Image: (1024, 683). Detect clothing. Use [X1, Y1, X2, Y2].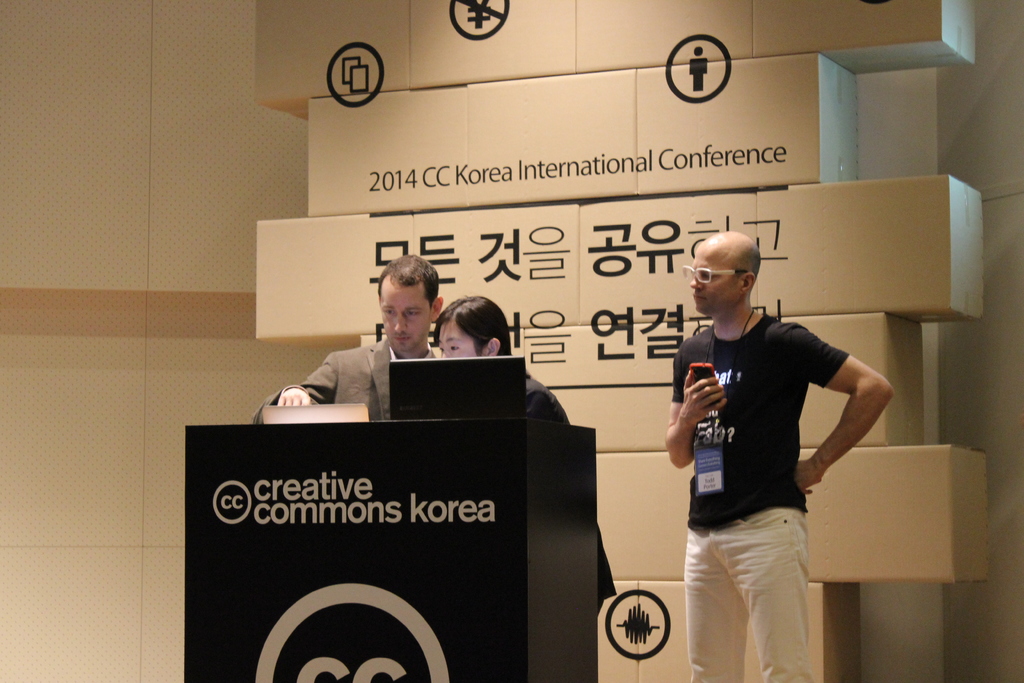
[525, 368, 618, 613].
